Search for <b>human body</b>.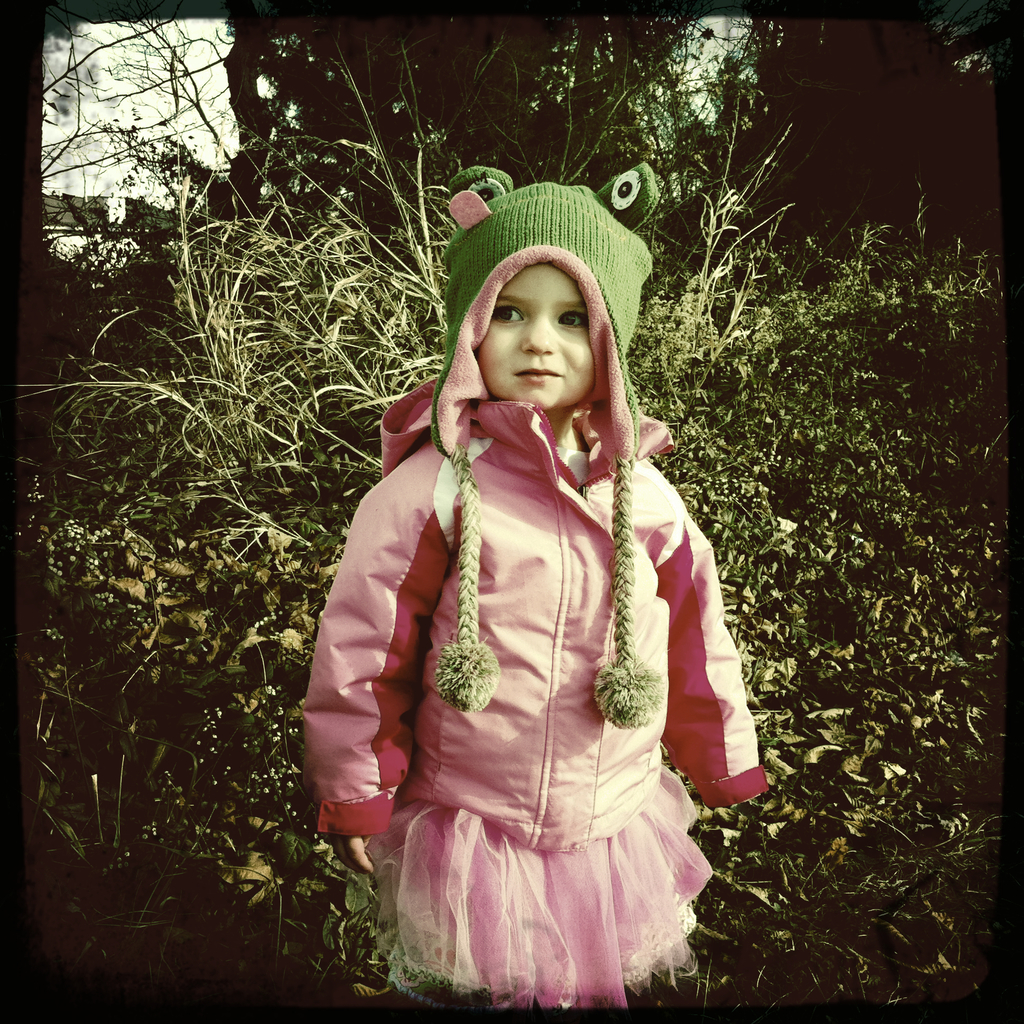
Found at <region>318, 224, 744, 1020</region>.
